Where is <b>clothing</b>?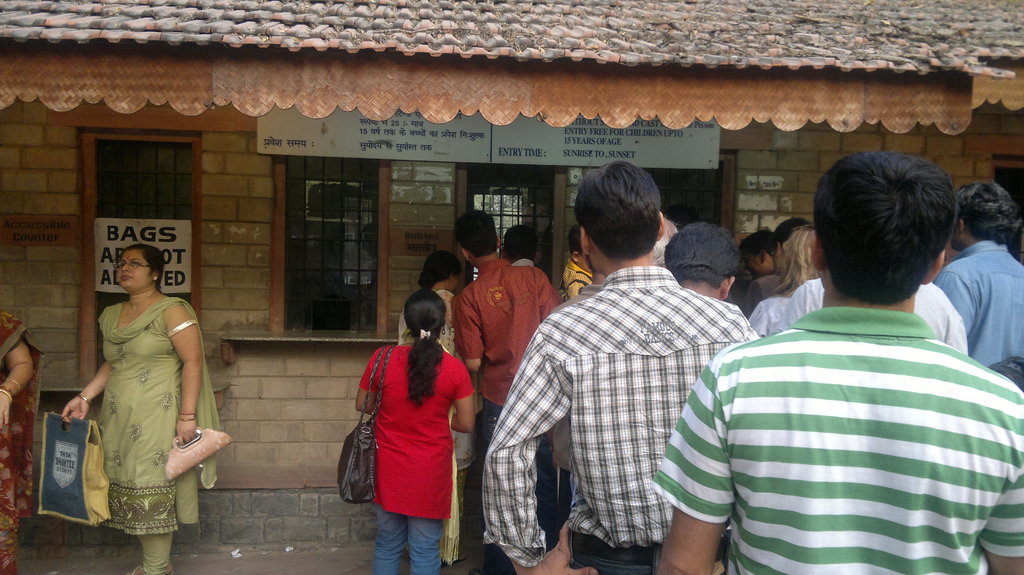
(x1=451, y1=260, x2=564, y2=574).
